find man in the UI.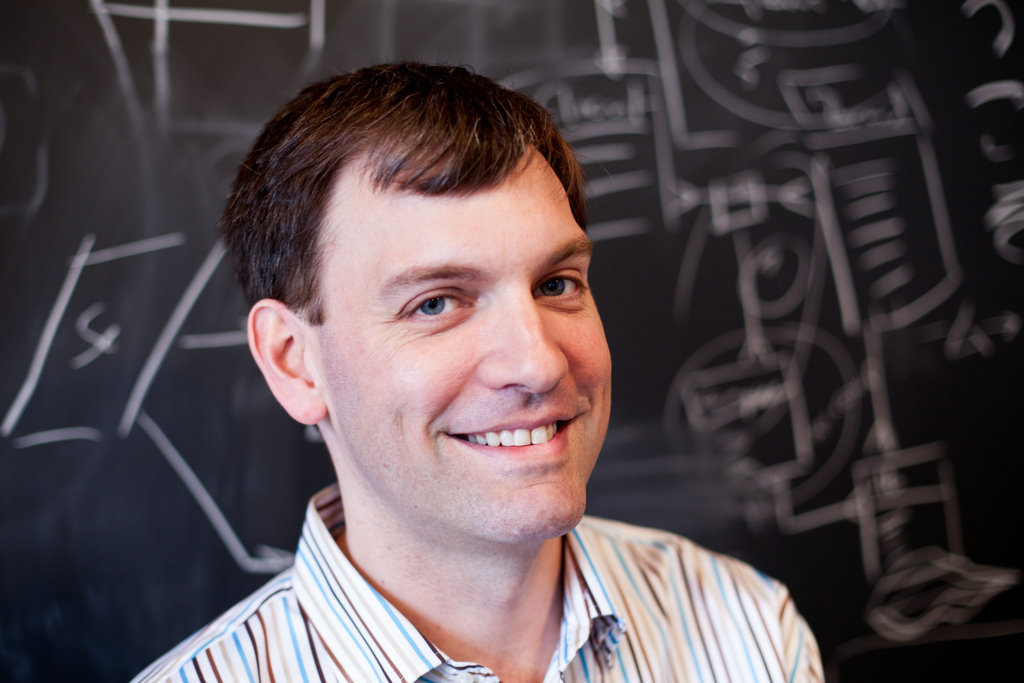
UI element at bbox(112, 62, 869, 676).
